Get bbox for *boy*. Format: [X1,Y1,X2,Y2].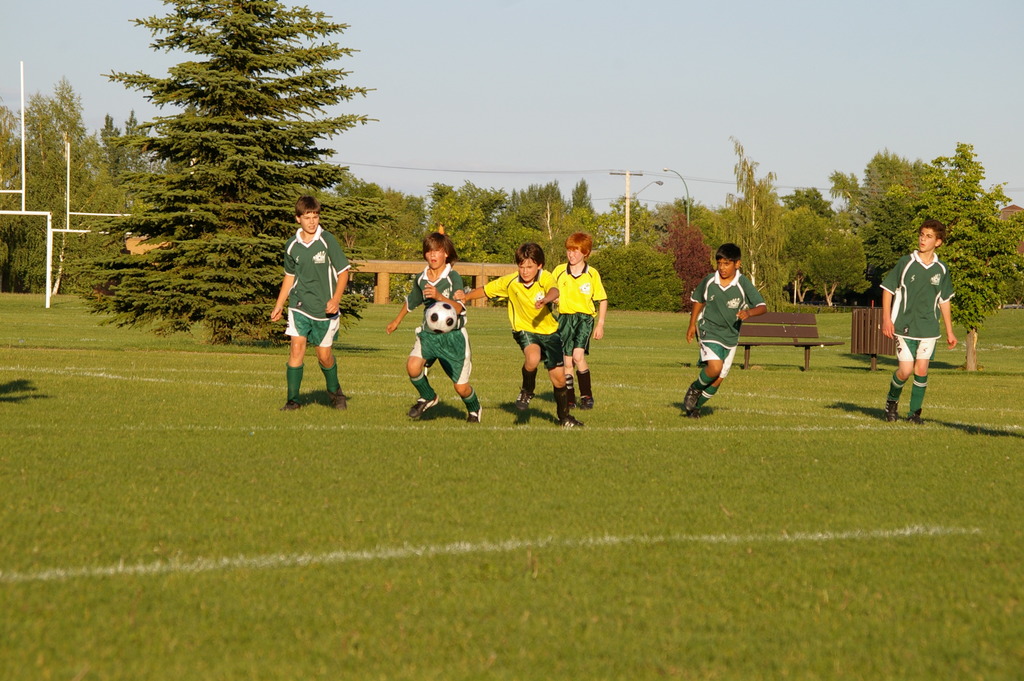
[383,234,480,418].
